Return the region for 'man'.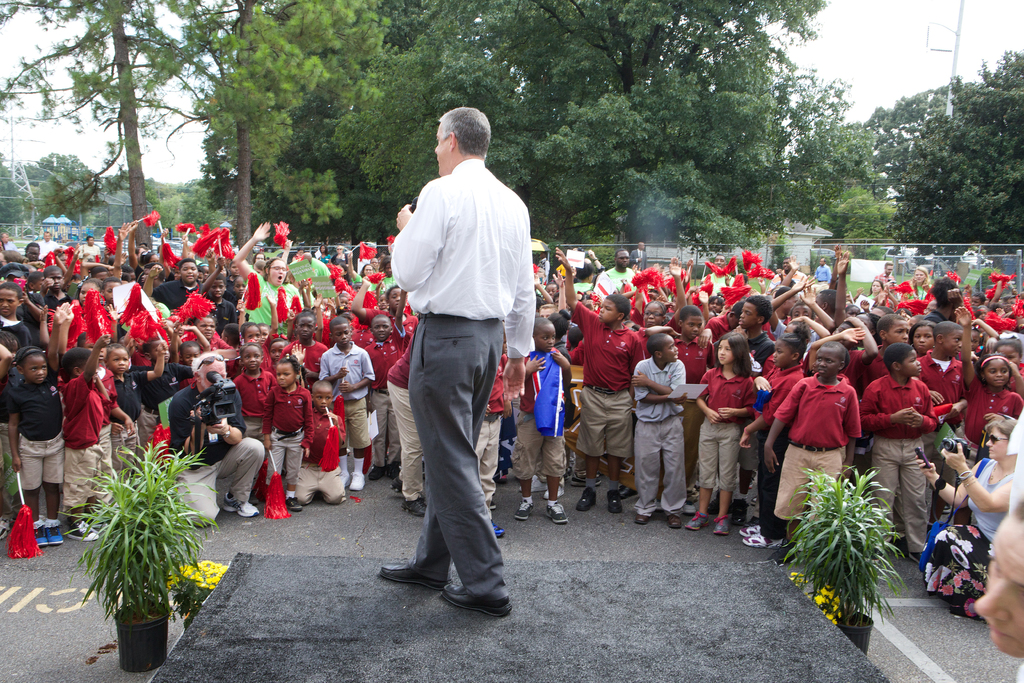
bbox(815, 258, 833, 284).
